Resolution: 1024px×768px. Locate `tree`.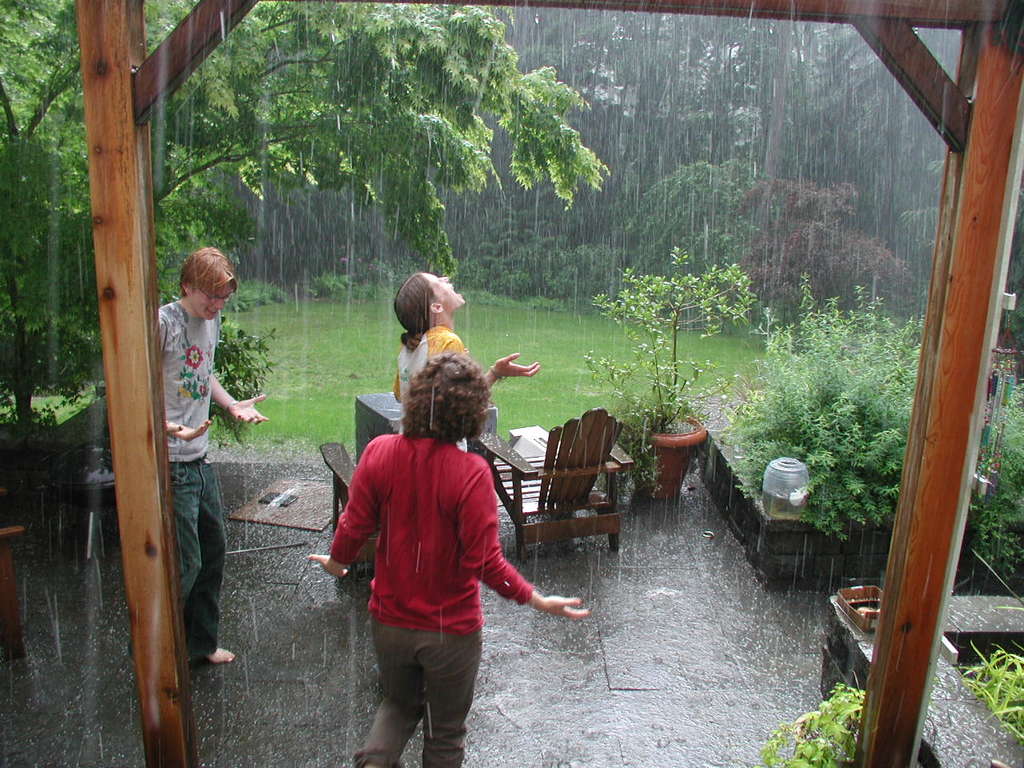
l=0, t=0, r=646, b=574.
